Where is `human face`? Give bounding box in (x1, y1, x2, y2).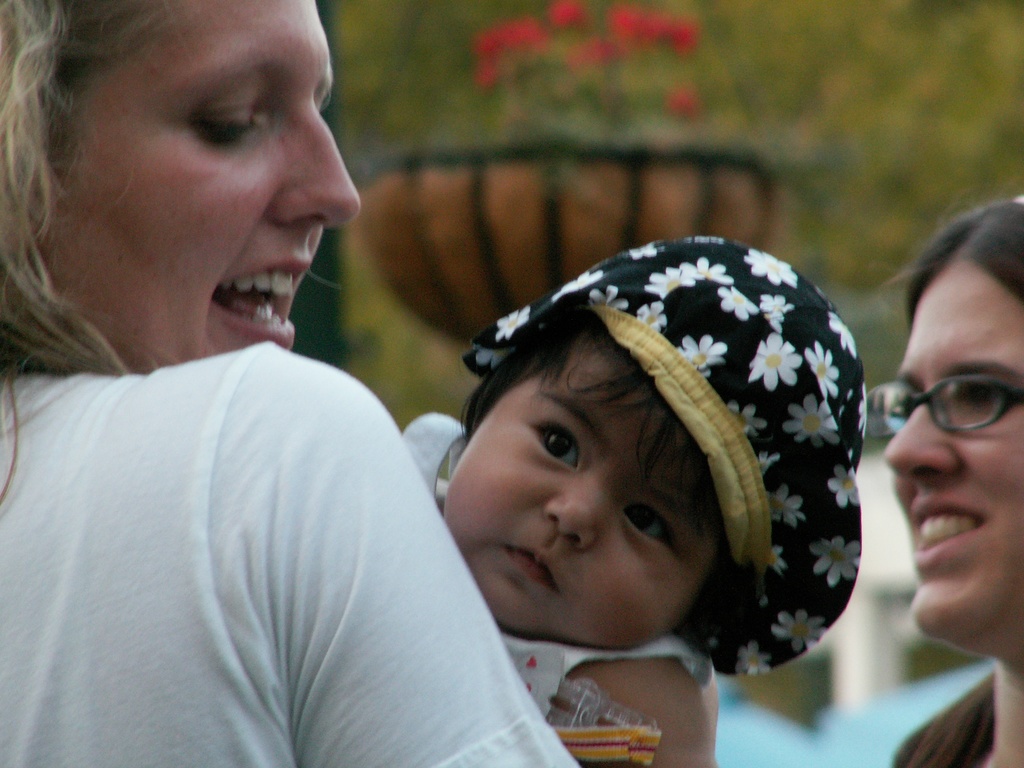
(41, 0, 361, 373).
